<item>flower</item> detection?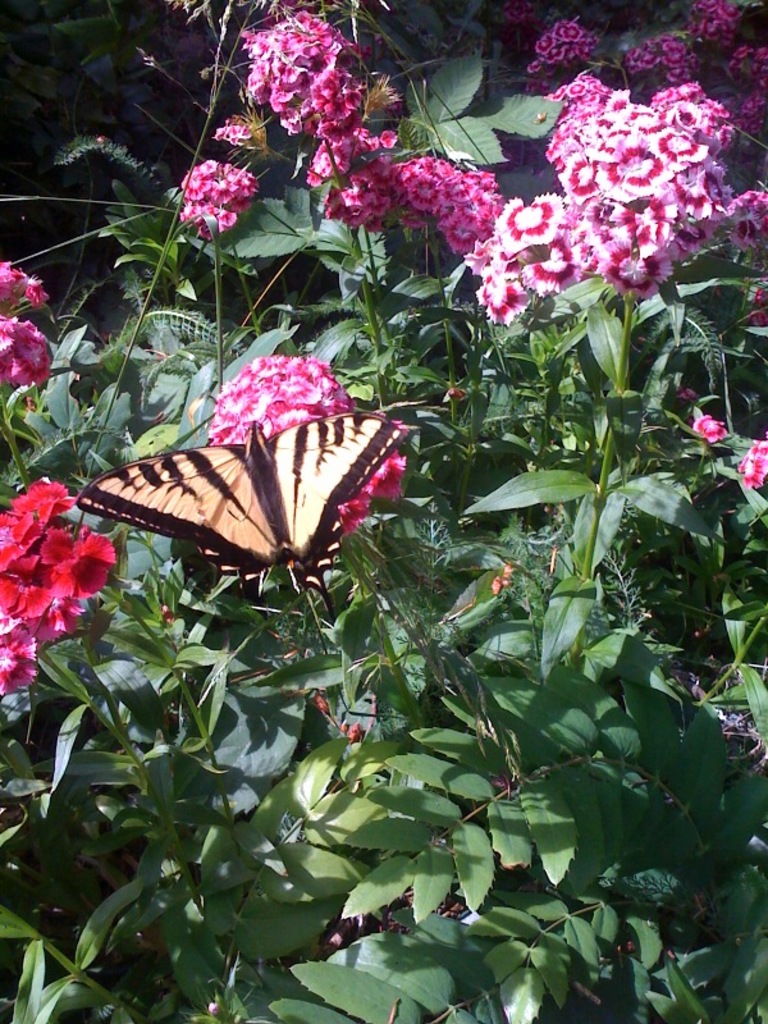
172:136:261:229
